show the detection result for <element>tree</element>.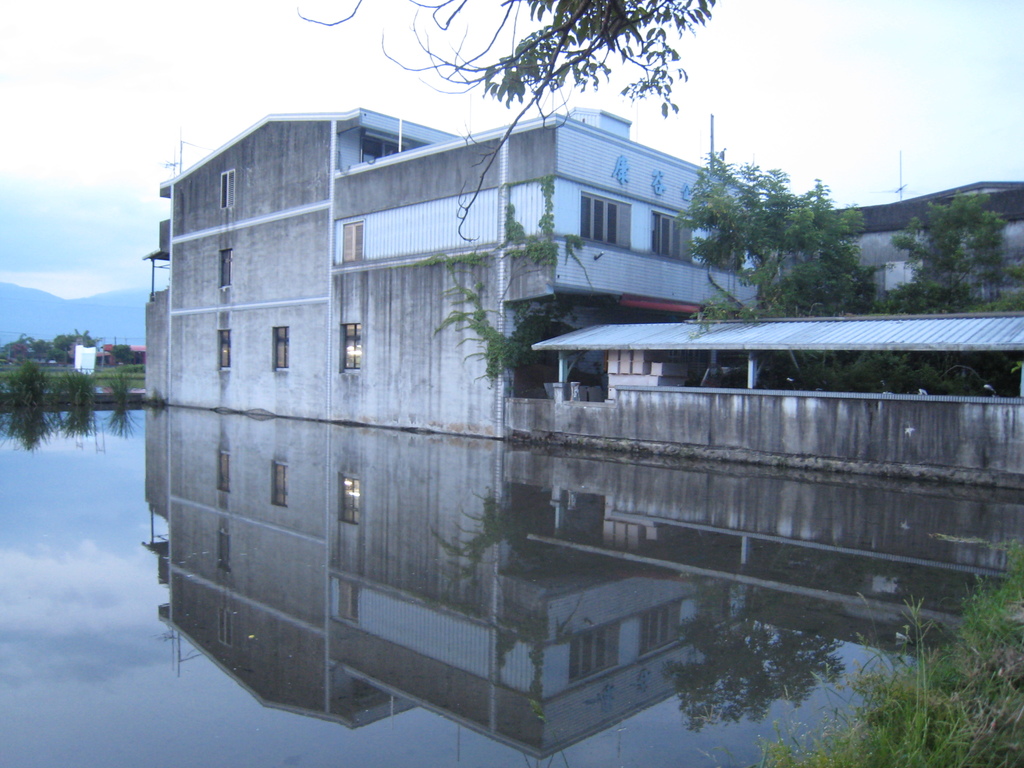
bbox(33, 328, 97, 368).
